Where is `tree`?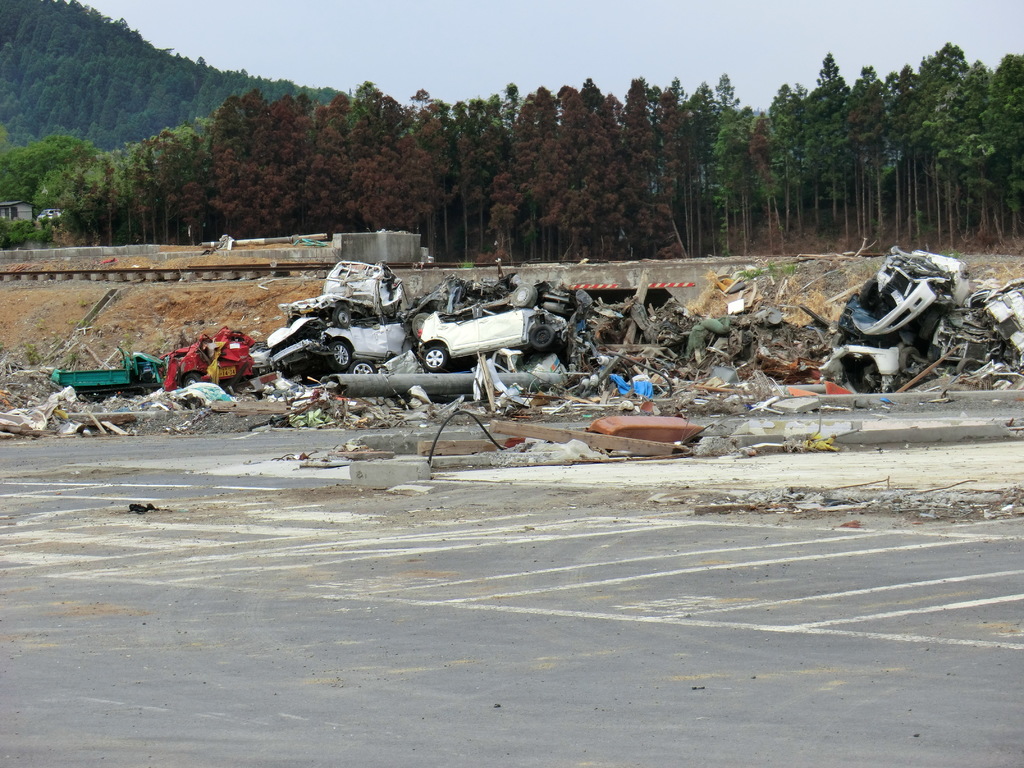
bbox=[0, 124, 94, 207].
